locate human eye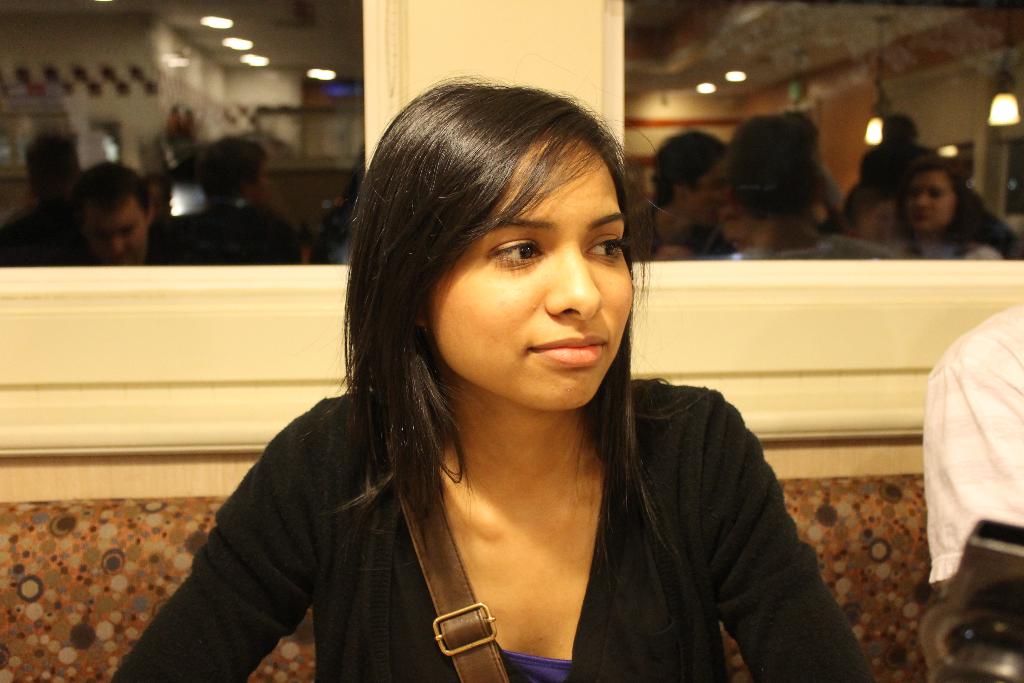
l=465, t=227, r=566, b=284
